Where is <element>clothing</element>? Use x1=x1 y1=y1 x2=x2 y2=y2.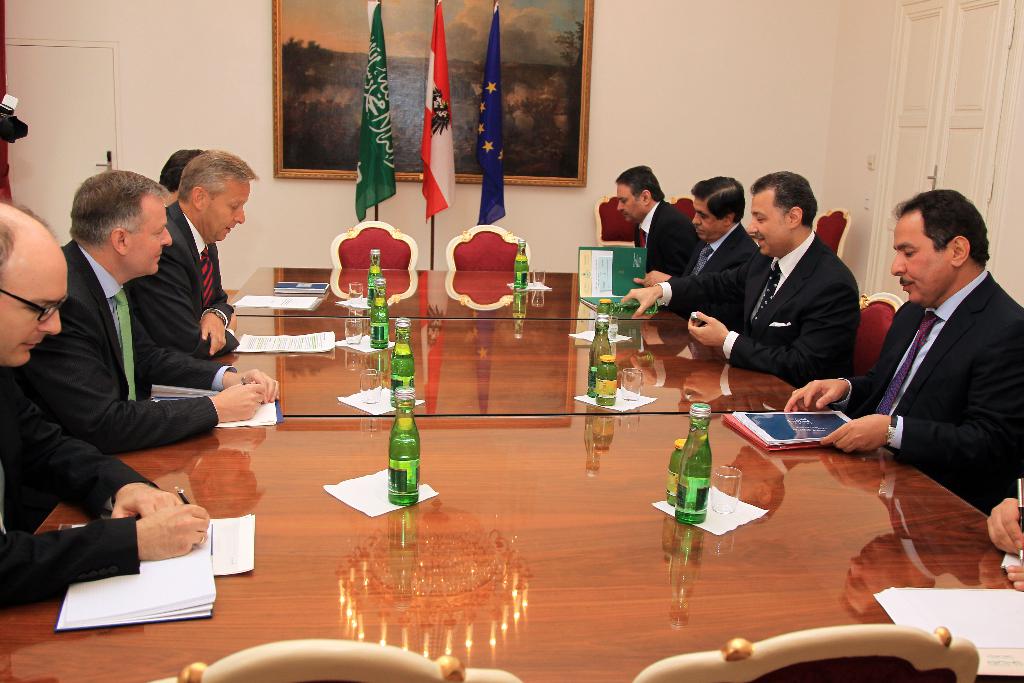
x1=825 y1=270 x2=1023 y2=516.
